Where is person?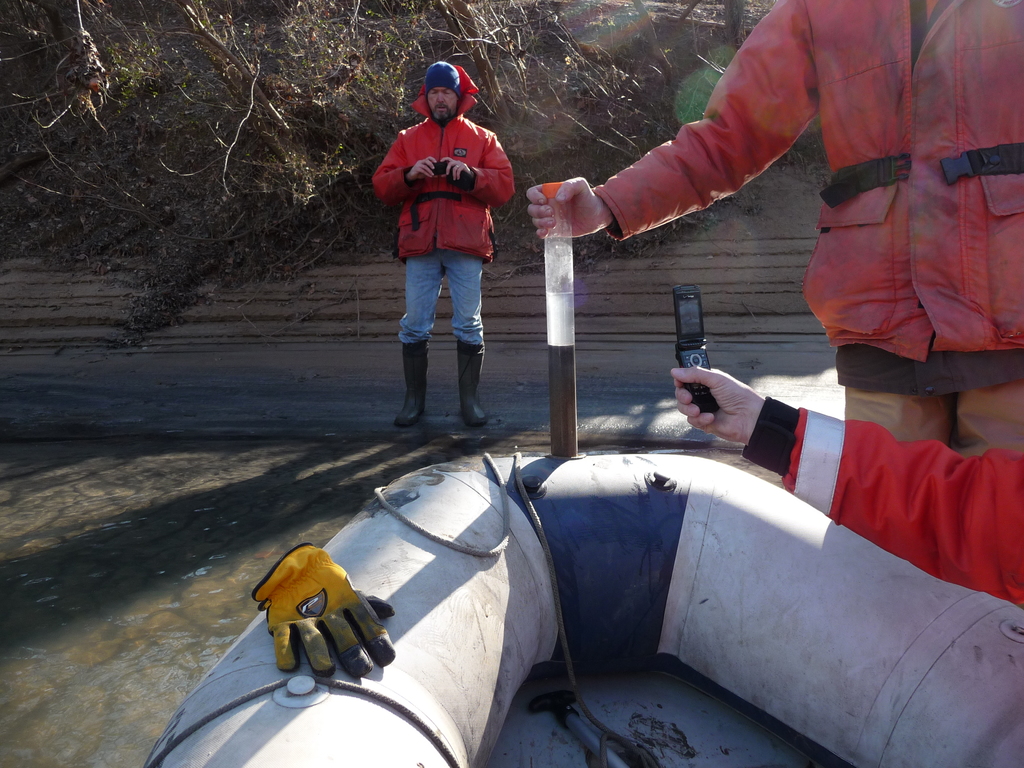
l=374, t=56, r=514, b=433.
